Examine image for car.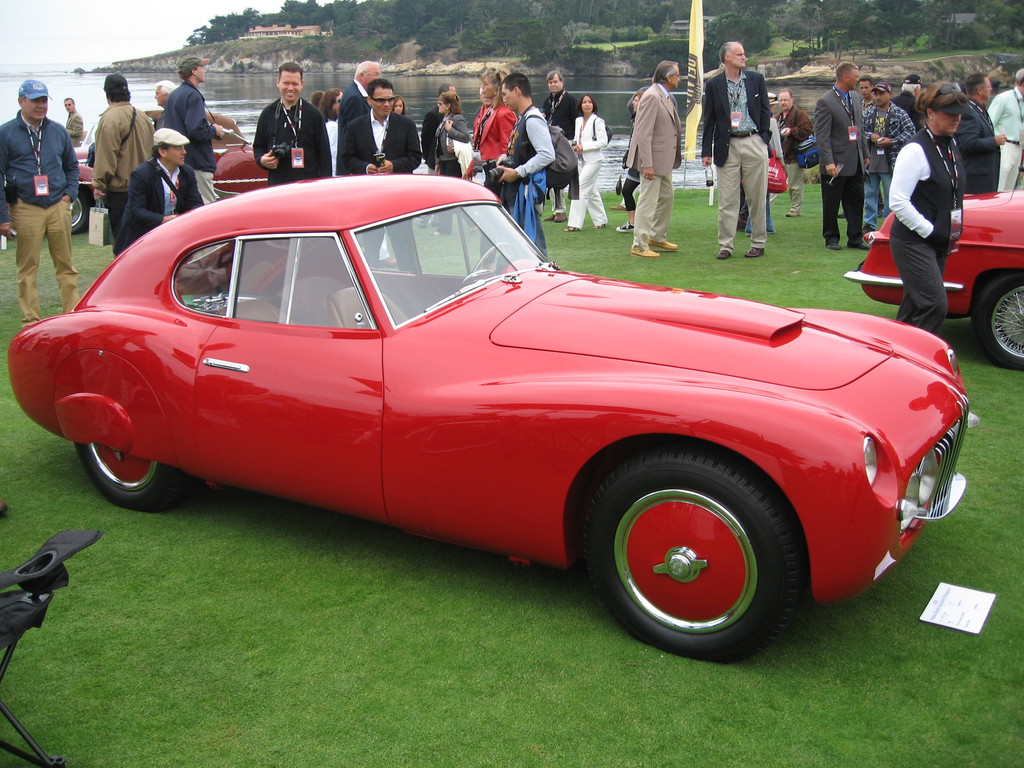
Examination result: crop(10, 171, 973, 657).
